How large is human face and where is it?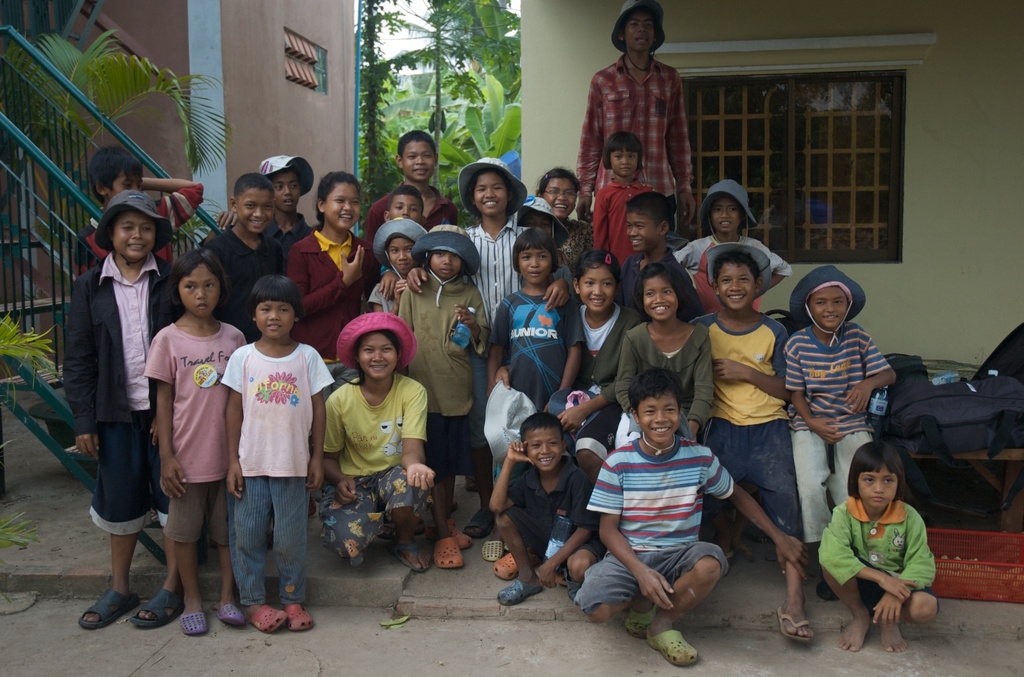
Bounding box: bbox=(517, 249, 553, 284).
